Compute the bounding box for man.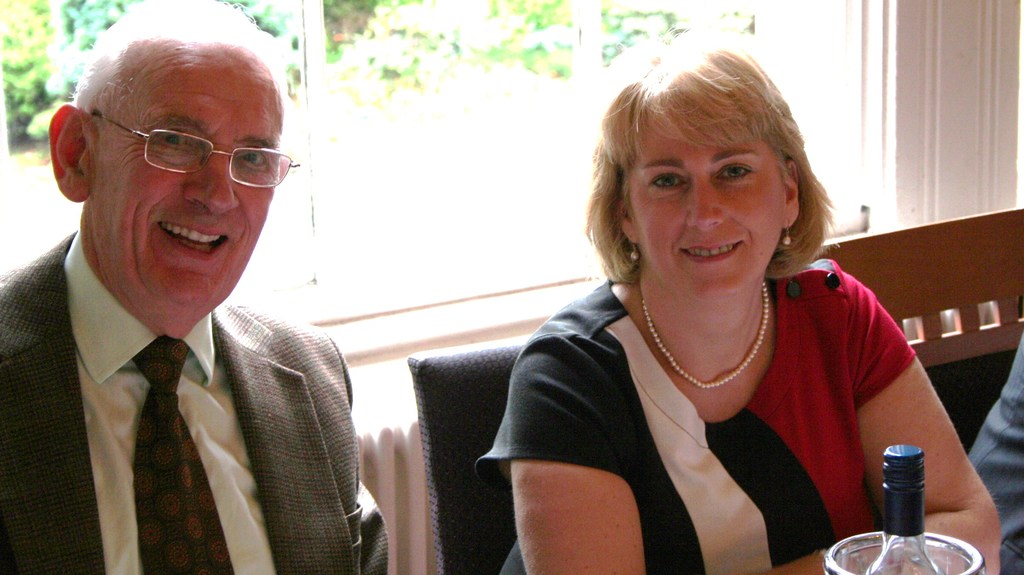
(964,332,1023,574).
